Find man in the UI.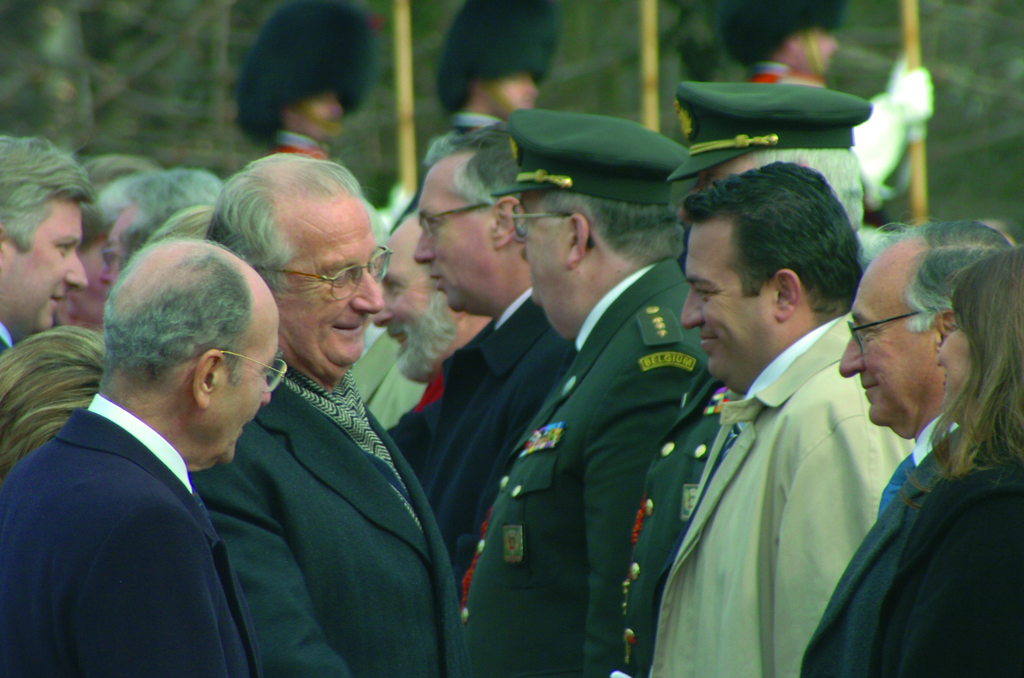
UI element at Rect(237, 0, 373, 163).
